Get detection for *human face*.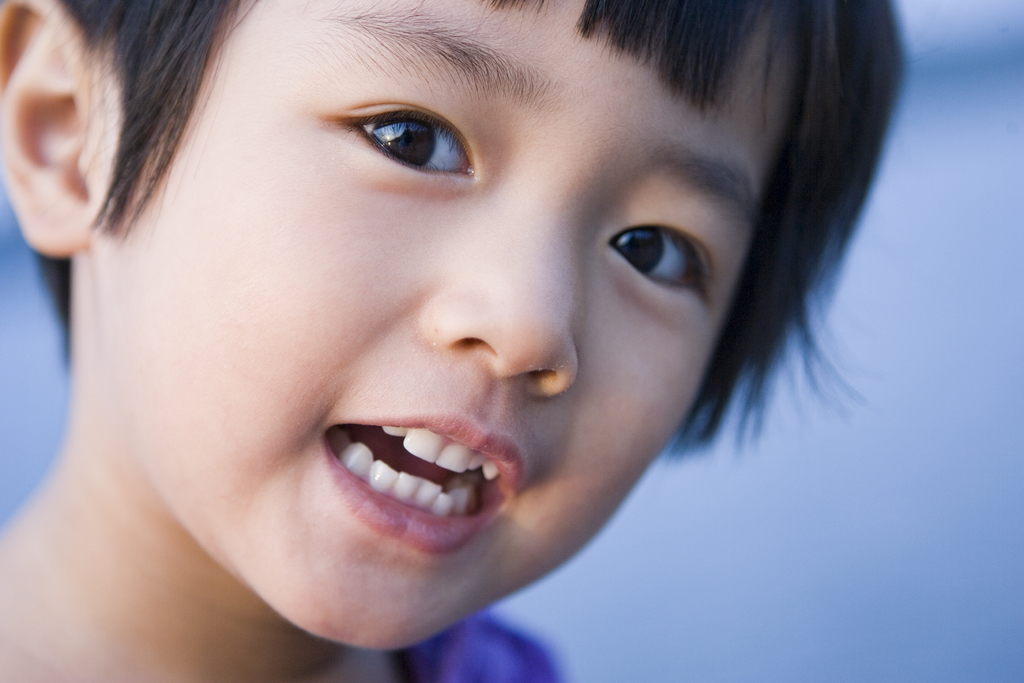
Detection: x1=86 y1=0 x2=808 y2=646.
